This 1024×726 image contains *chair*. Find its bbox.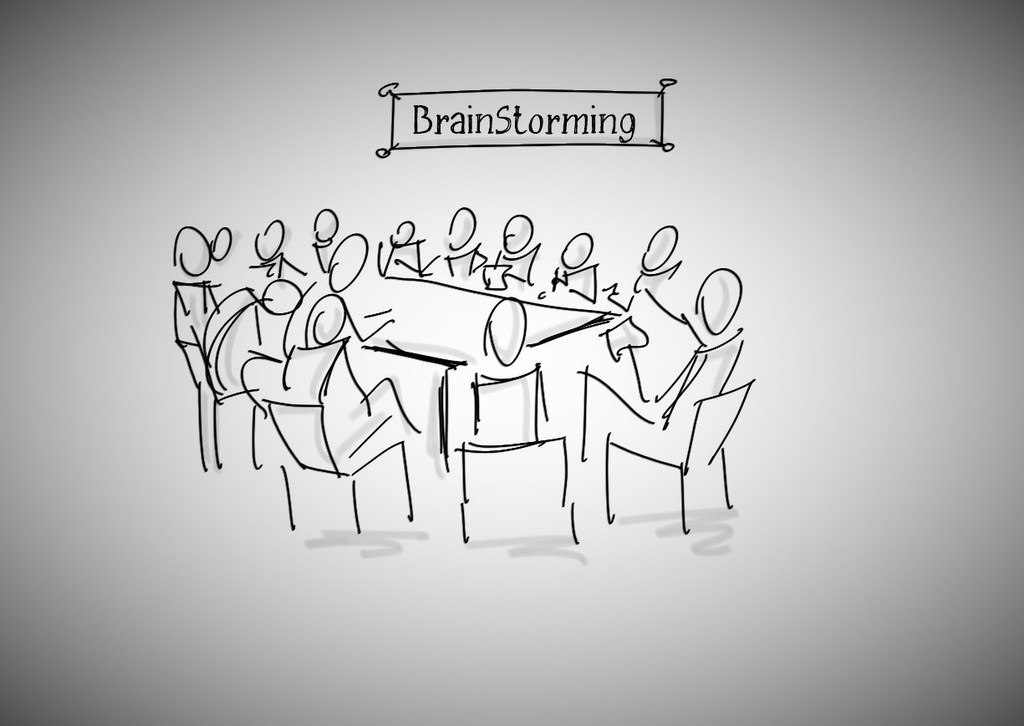
{"x1": 597, "y1": 384, "x2": 758, "y2": 536}.
